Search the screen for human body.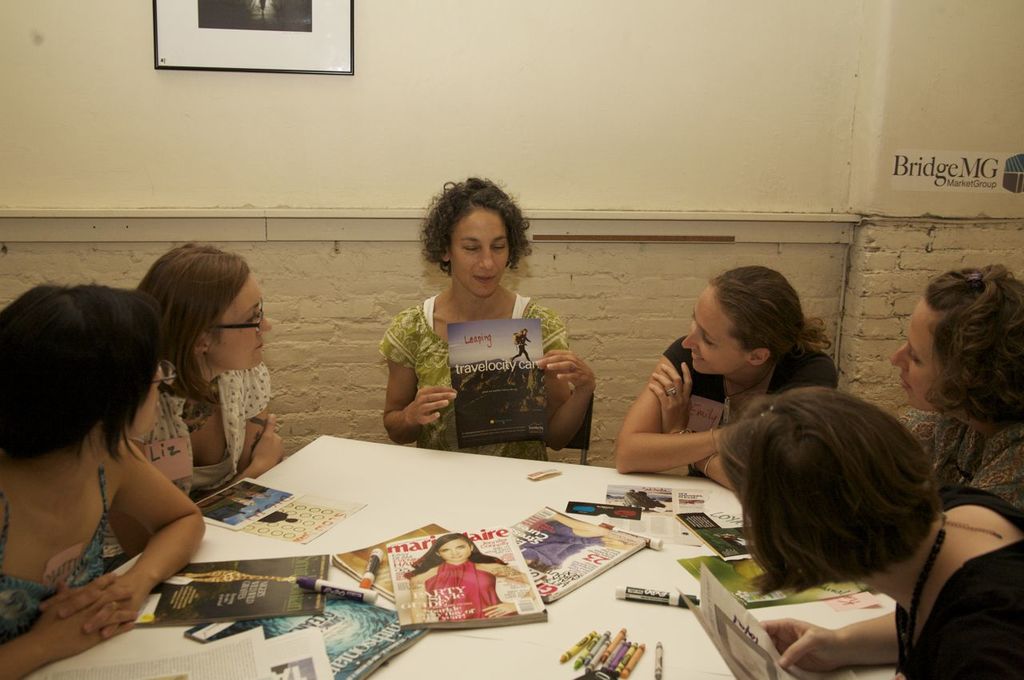
Found at (0,274,232,662).
